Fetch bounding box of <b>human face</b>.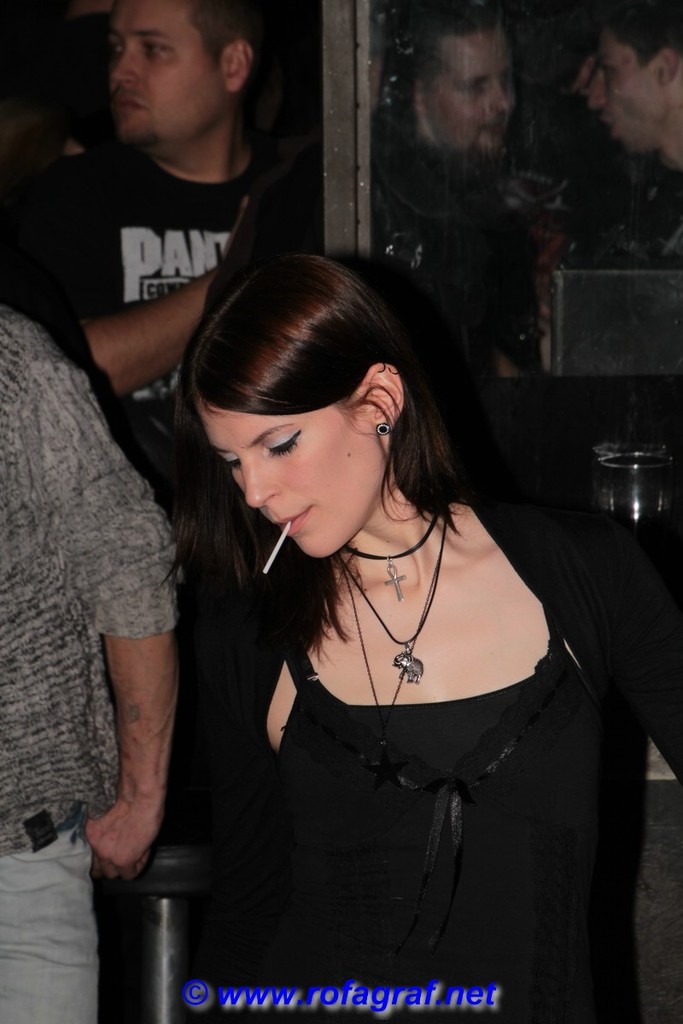
Bbox: bbox(594, 25, 659, 154).
